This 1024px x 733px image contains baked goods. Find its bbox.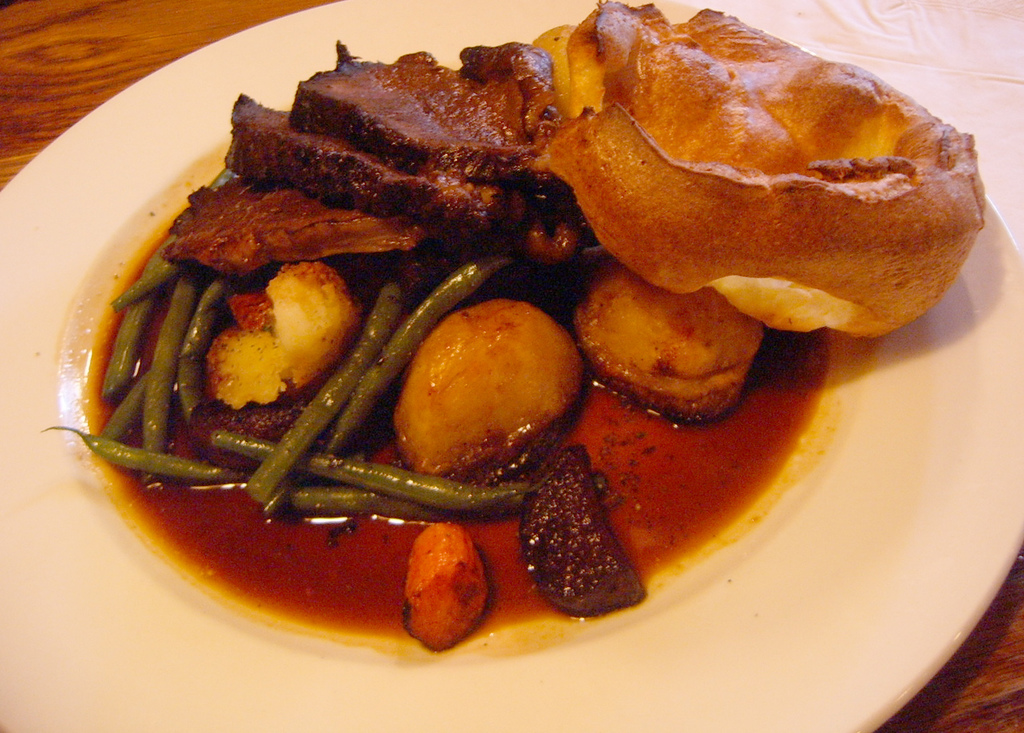
bbox(575, 268, 761, 420).
